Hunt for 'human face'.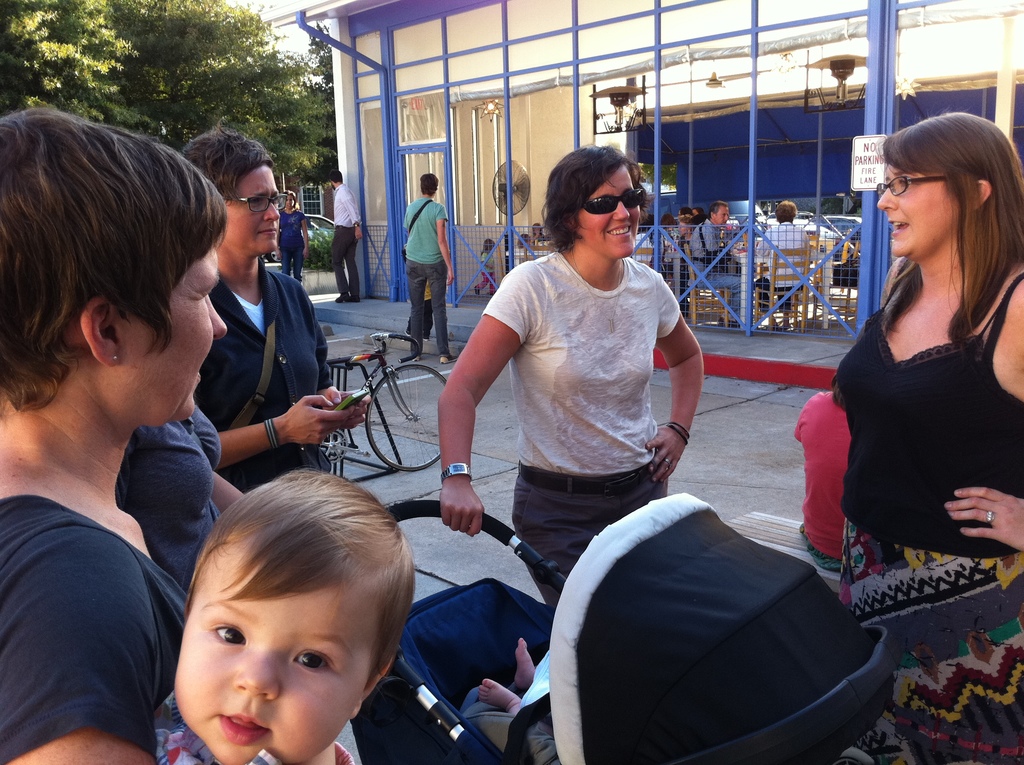
Hunted down at select_region(285, 197, 294, 210).
